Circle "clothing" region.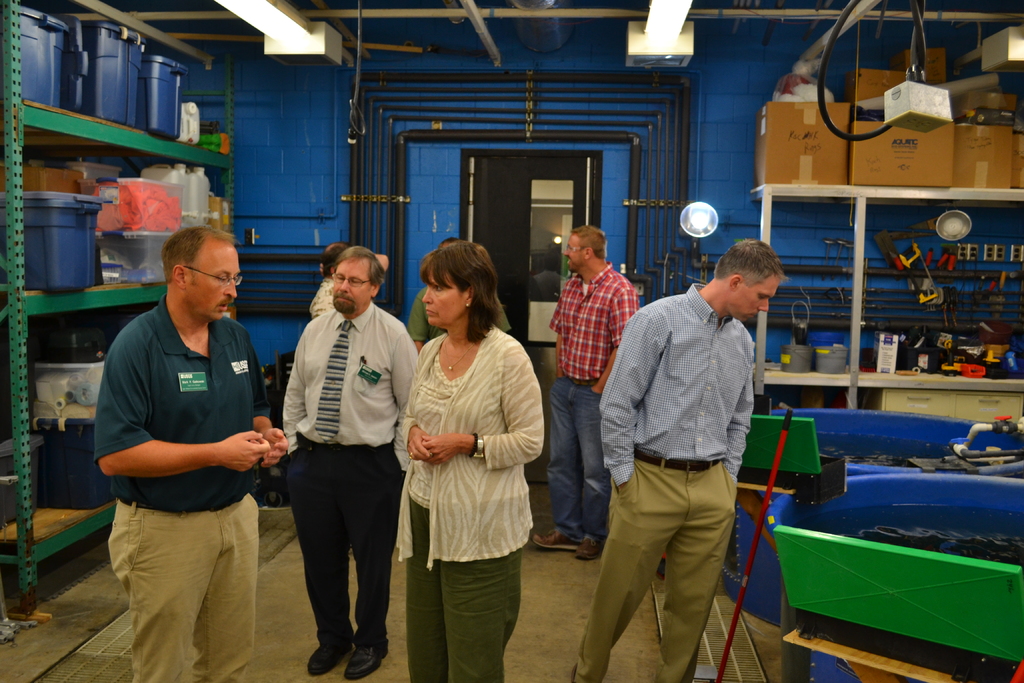
Region: select_region(403, 293, 539, 650).
